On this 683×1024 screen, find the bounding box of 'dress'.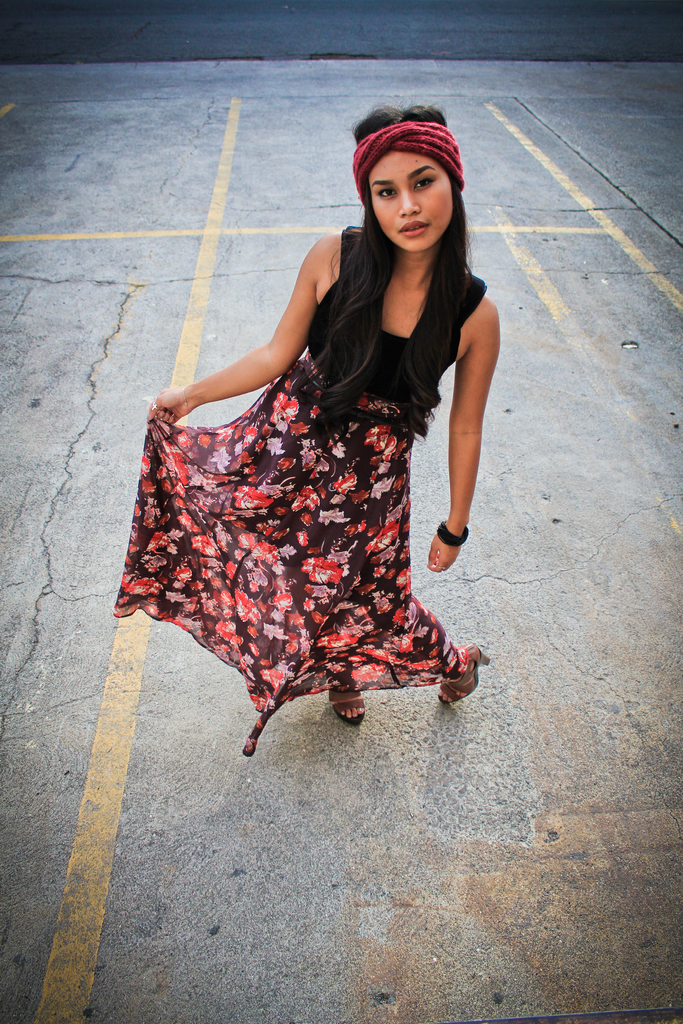
Bounding box: bbox=[141, 244, 493, 701].
